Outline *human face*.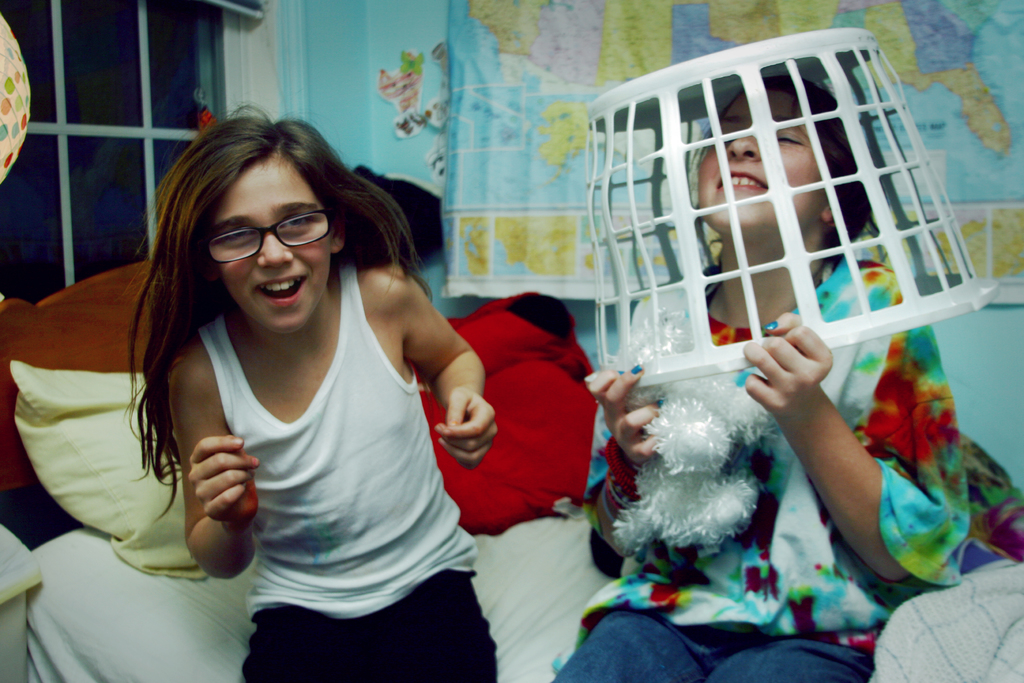
Outline: bbox(698, 93, 823, 229).
